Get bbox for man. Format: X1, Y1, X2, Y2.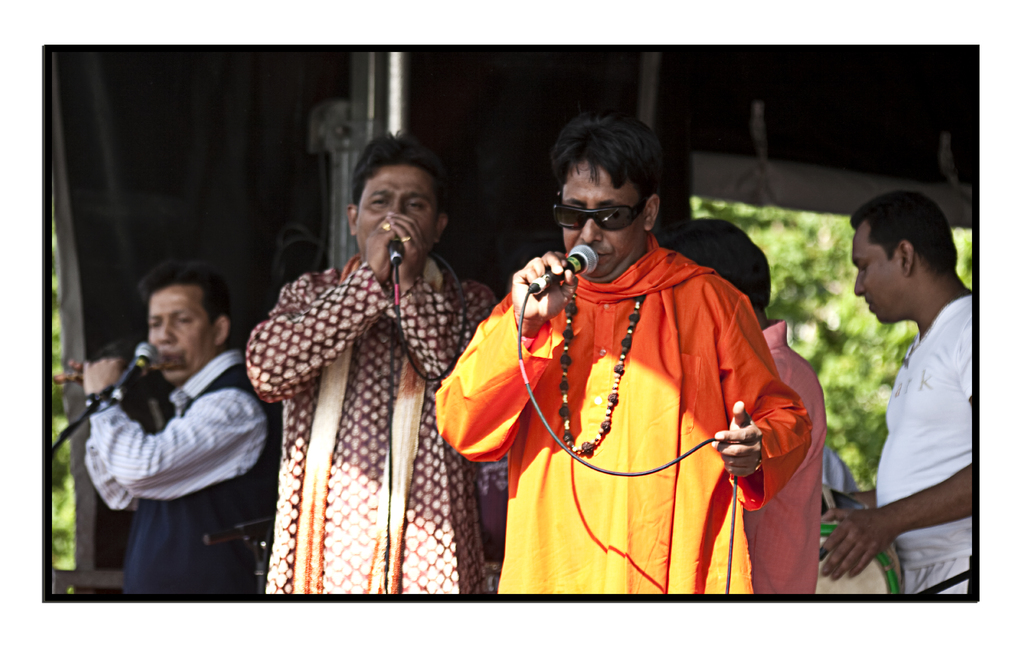
246, 127, 492, 595.
